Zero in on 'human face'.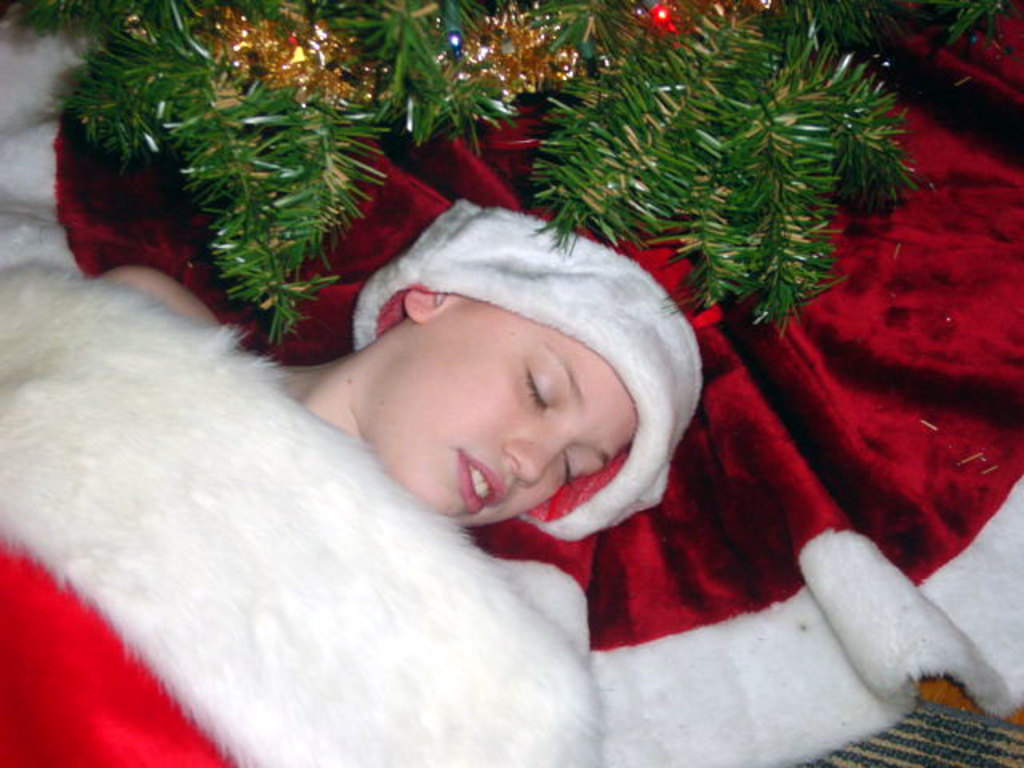
Zeroed in: <box>368,307,637,525</box>.
